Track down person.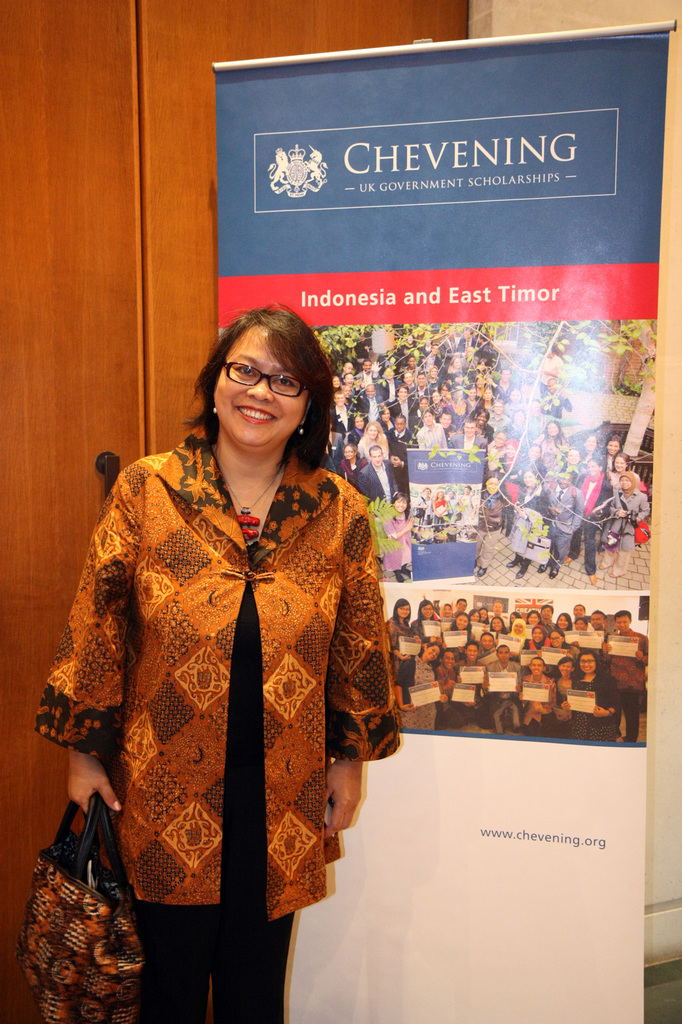
Tracked to select_region(434, 650, 474, 719).
